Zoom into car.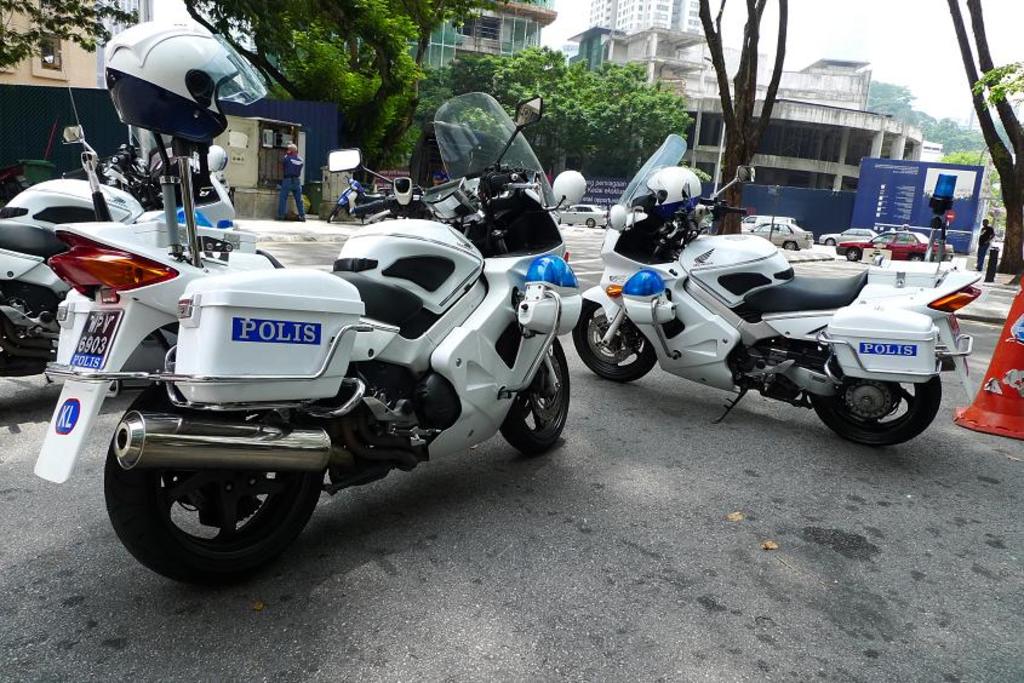
Zoom target: Rect(818, 225, 873, 253).
